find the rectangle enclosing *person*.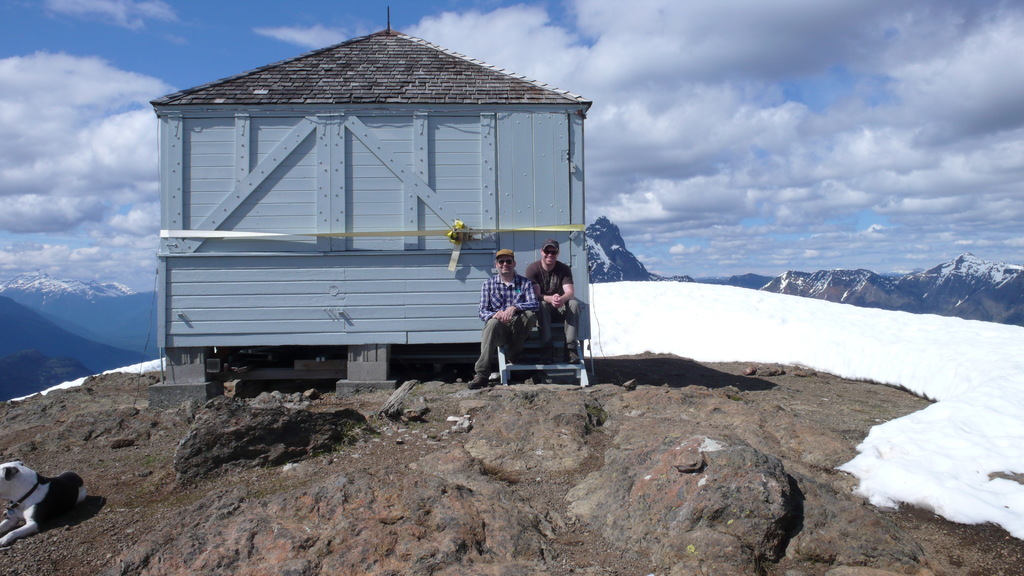
<region>525, 242, 583, 364</region>.
